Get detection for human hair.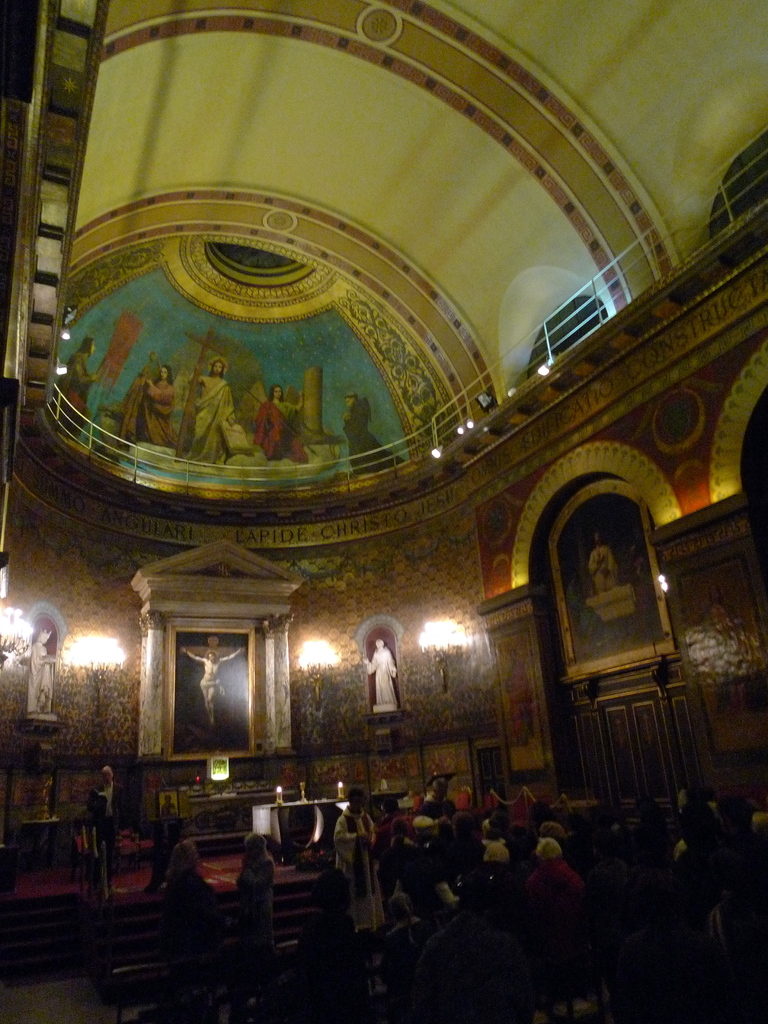
Detection: box=[478, 839, 508, 862].
